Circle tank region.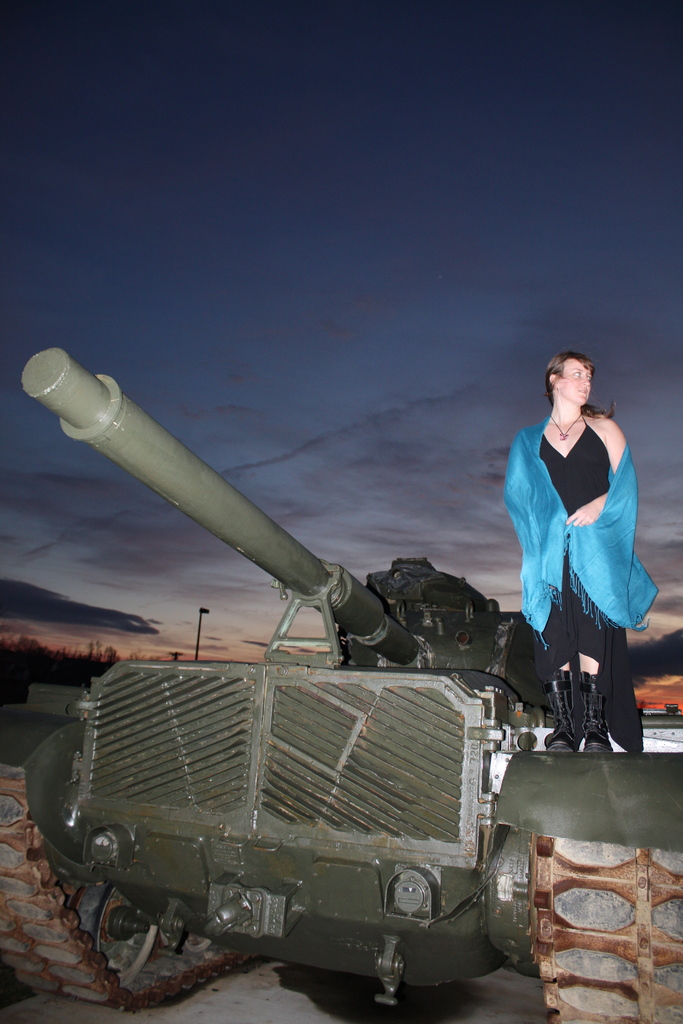
Region: (0, 344, 682, 1023).
